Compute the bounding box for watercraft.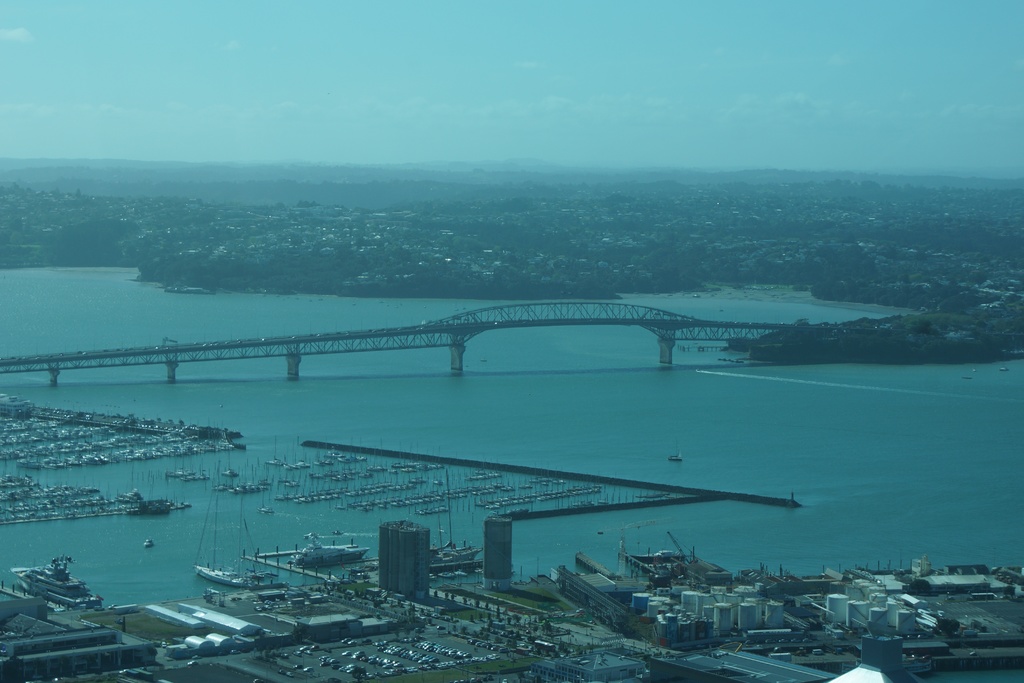
<region>553, 488, 573, 498</region>.
